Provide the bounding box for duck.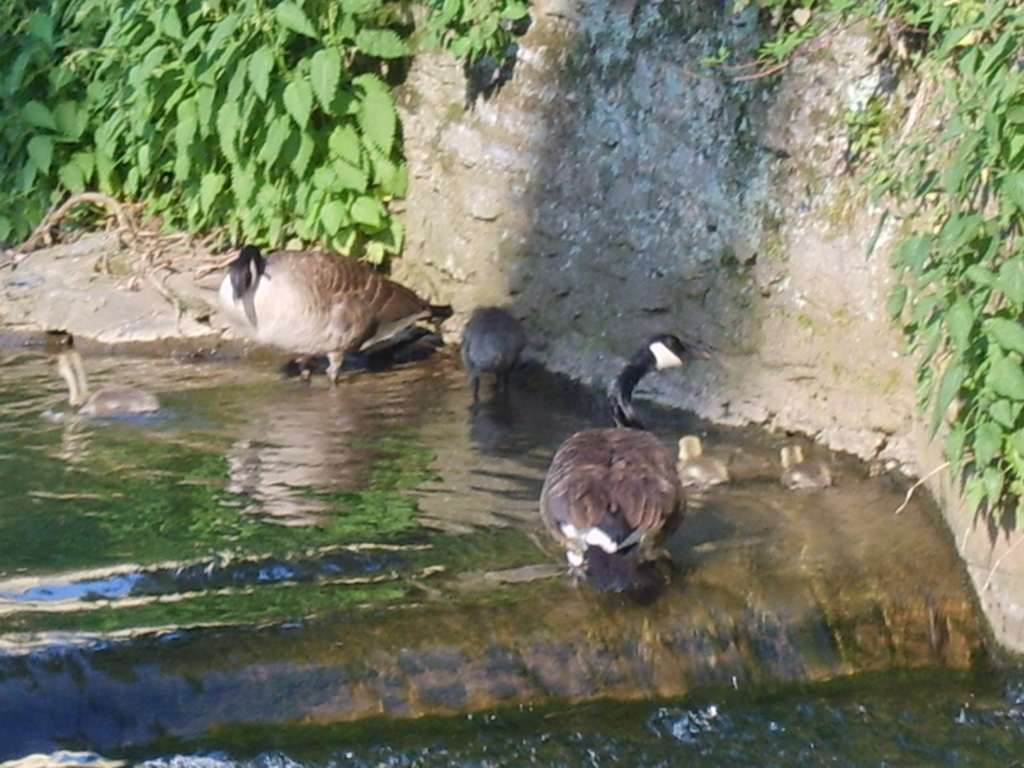
(x1=208, y1=245, x2=459, y2=395).
